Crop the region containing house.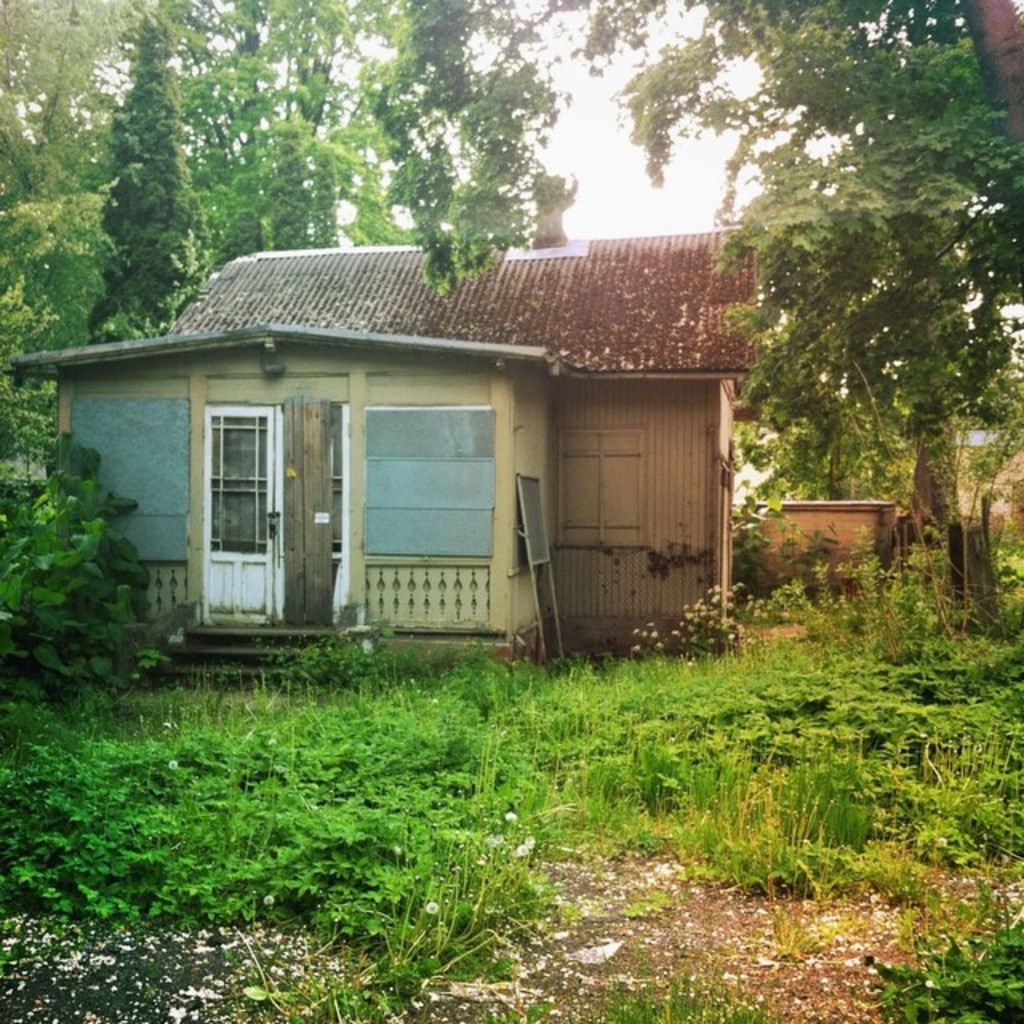
Crop region: left=11, top=222, right=858, bottom=691.
